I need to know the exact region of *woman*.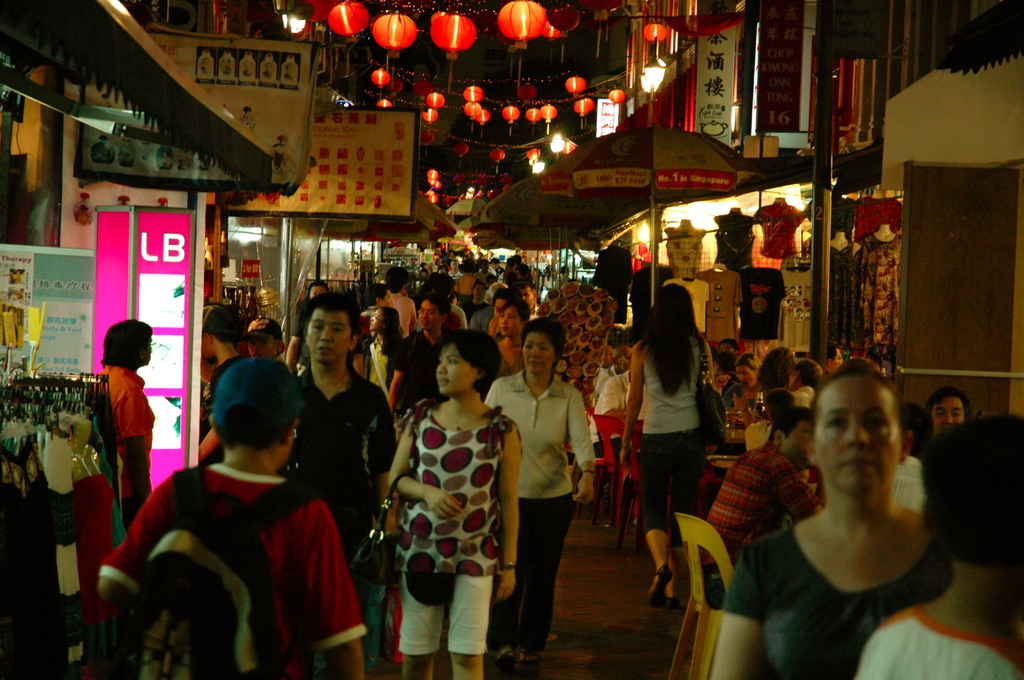
Region: [x1=496, y1=299, x2=531, y2=378].
